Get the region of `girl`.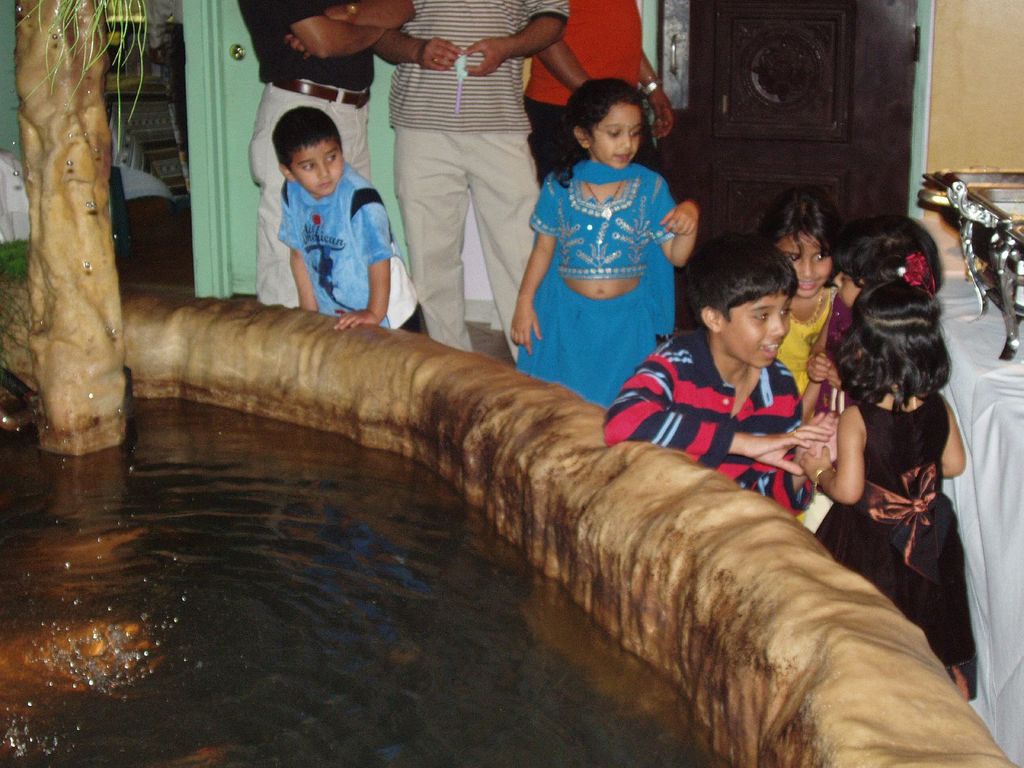
(x1=768, y1=184, x2=840, y2=397).
